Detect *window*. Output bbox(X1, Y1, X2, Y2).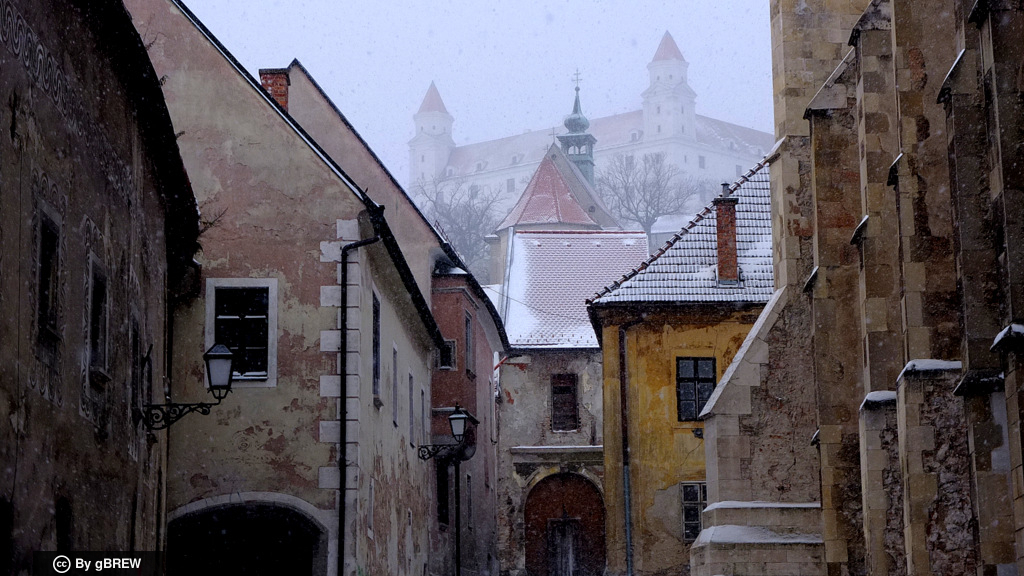
bbox(685, 481, 703, 539).
